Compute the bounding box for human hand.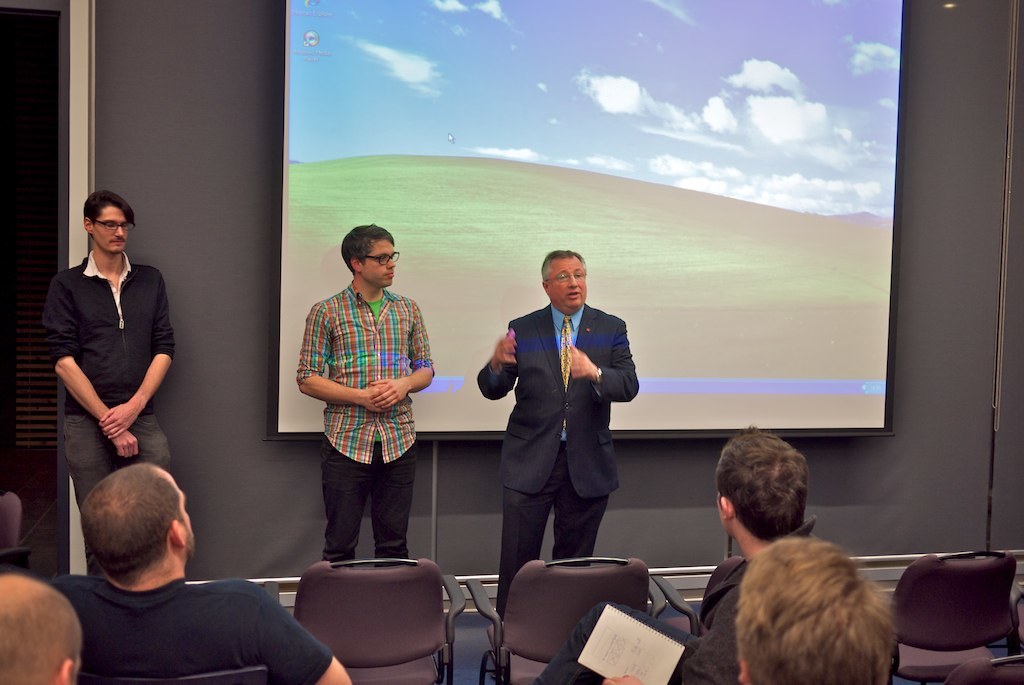
(x1=103, y1=404, x2=139, y2=438).
